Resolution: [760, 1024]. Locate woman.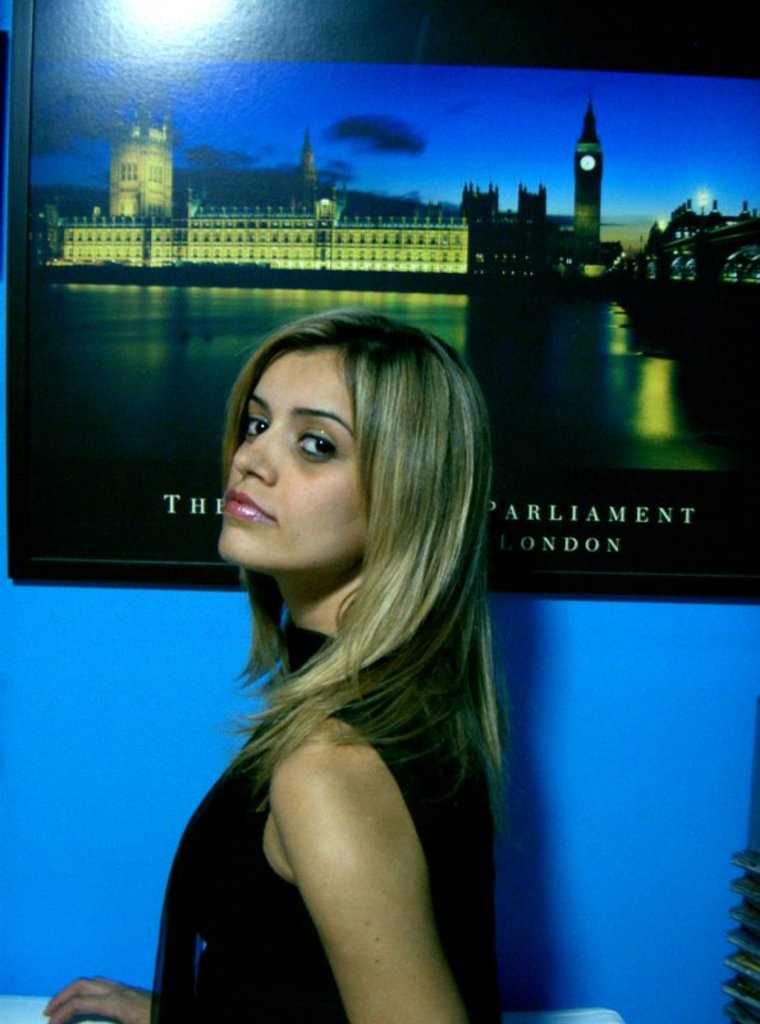
crop(129, 270, 535, 1023).
